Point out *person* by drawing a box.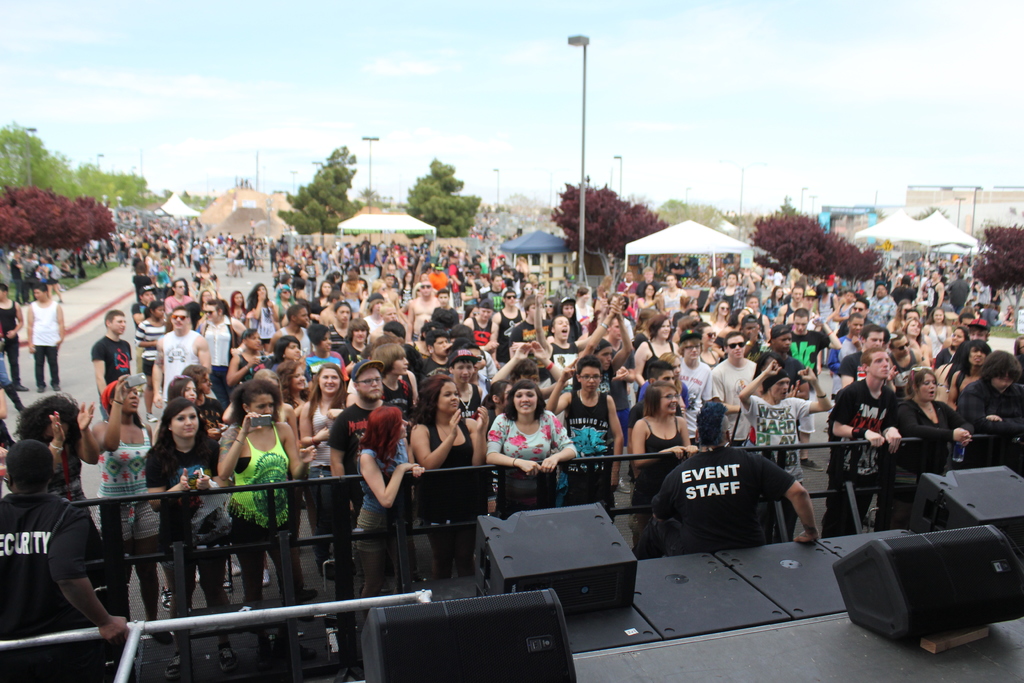
(0,283,24,385).
